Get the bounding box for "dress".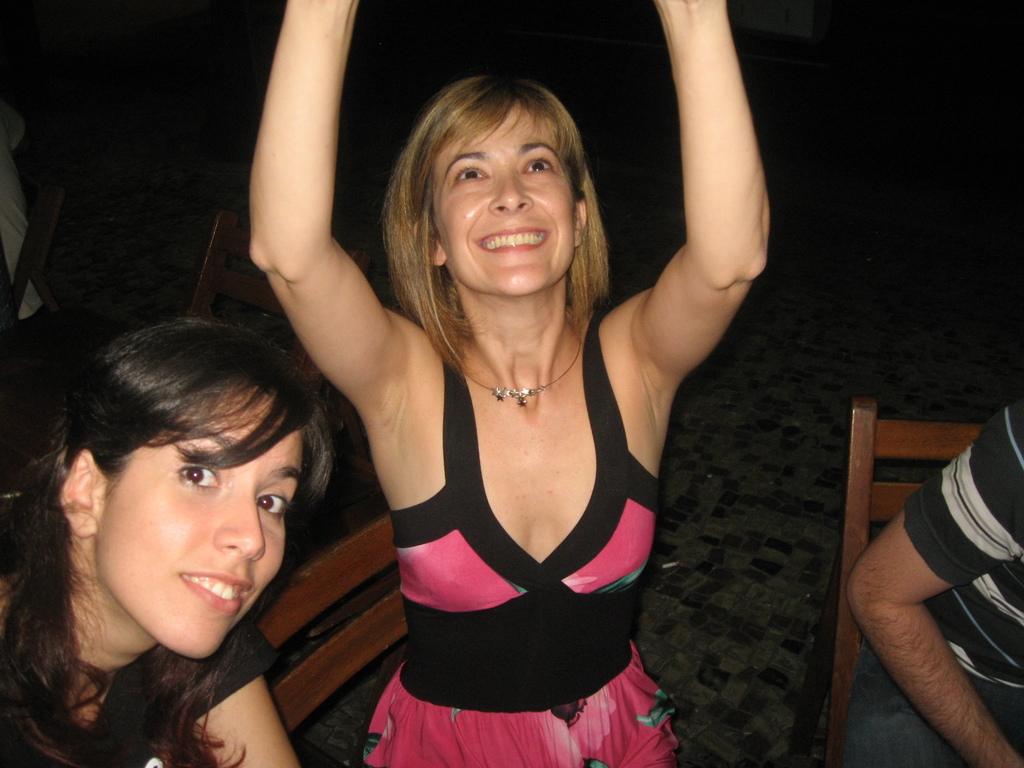
bbox(354, 227, 646, 742).
